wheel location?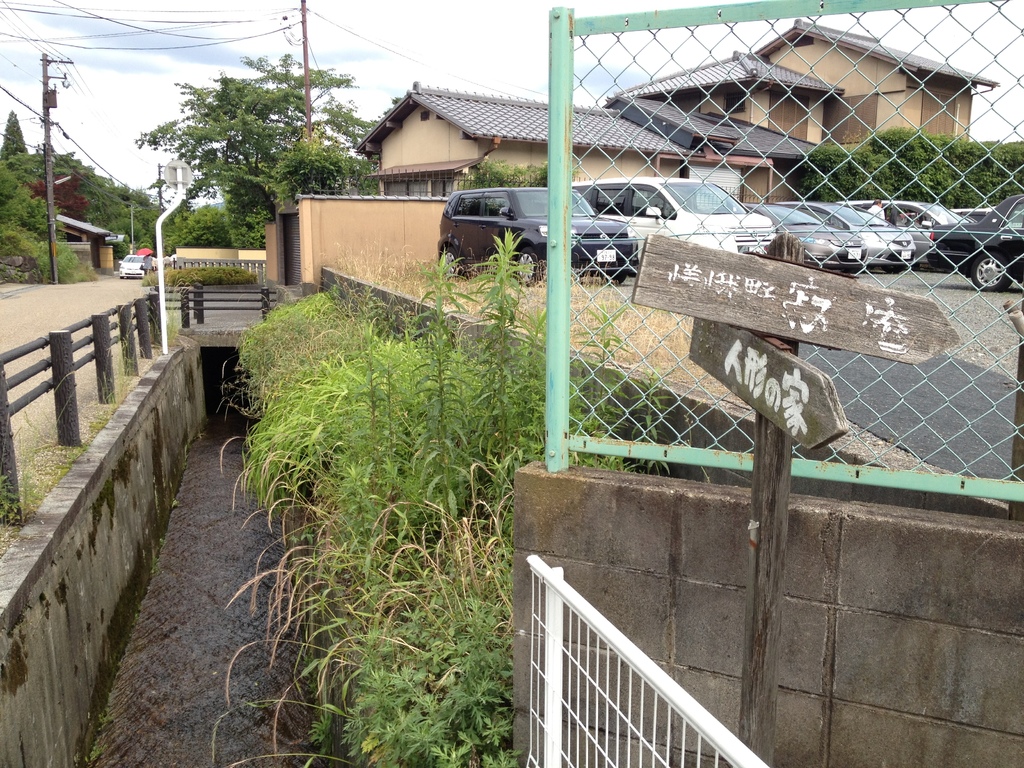
Rect(969, 248, 1017, 295)
